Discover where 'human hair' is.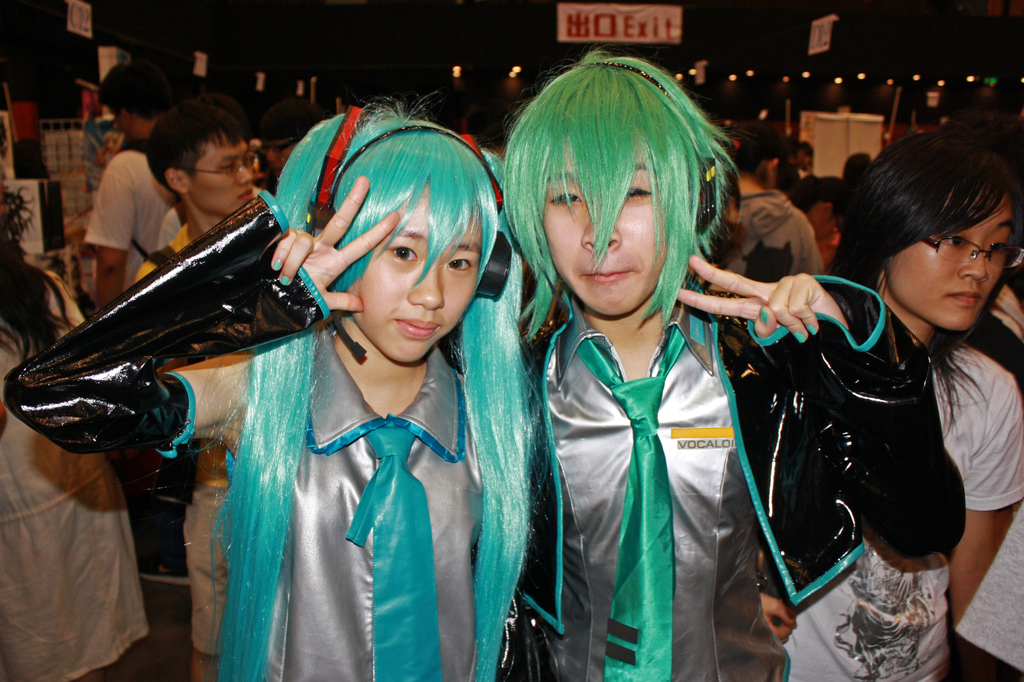
Discovered at 143,83,271,194.
